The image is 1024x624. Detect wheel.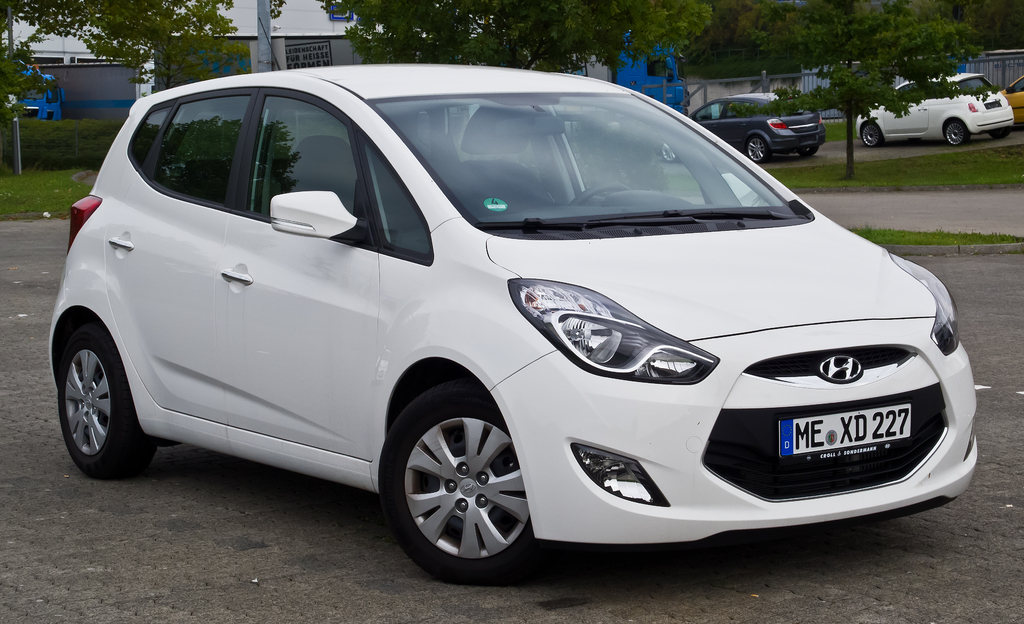
Detection: <bbox>384, 401, 540, 577</bbox>.
